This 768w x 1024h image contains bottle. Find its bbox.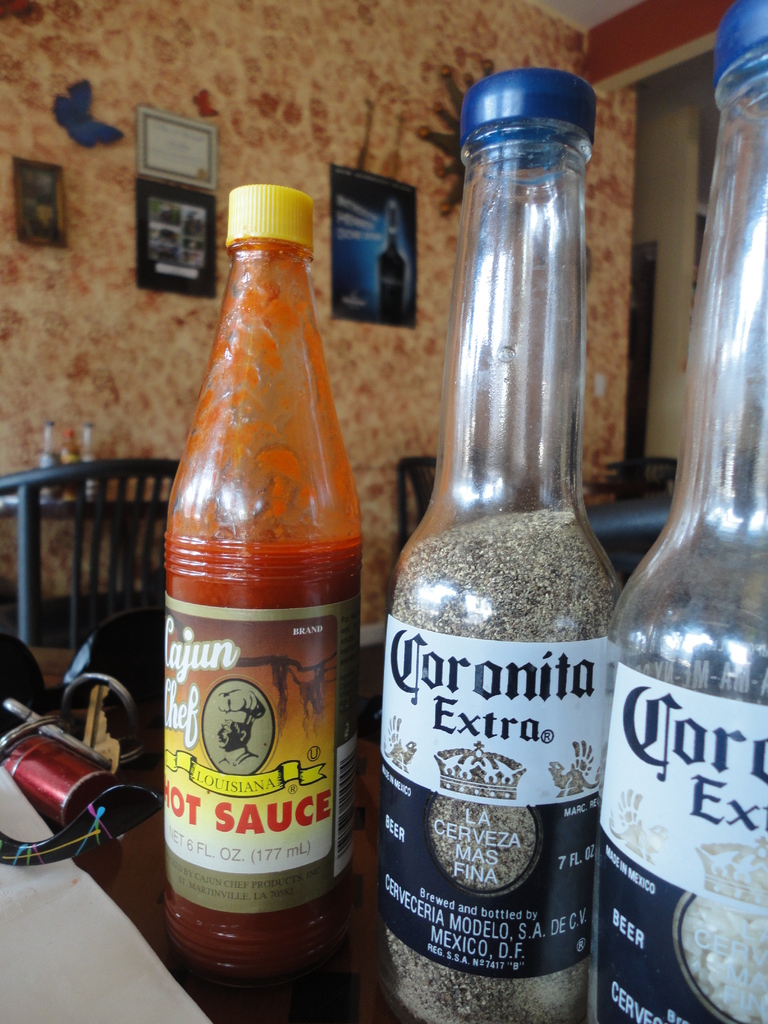
x1=585, y1=0, x2=767, y2=1023.
